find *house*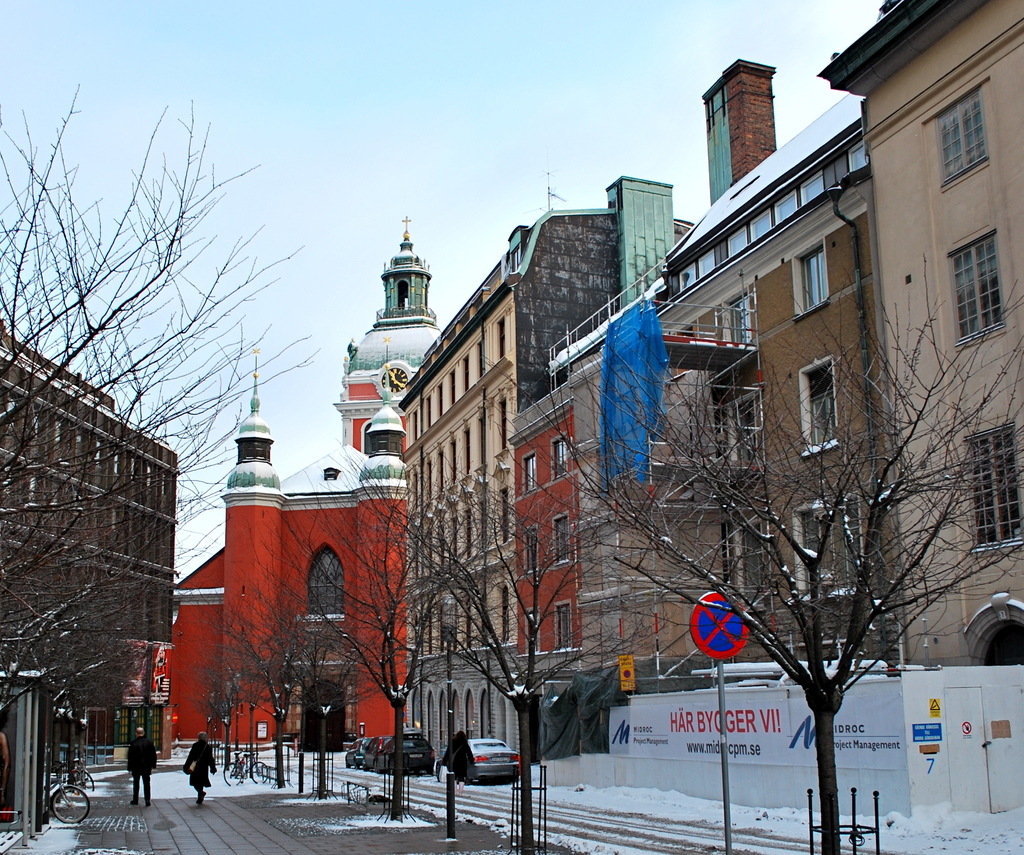
396, 172, 696, 759
